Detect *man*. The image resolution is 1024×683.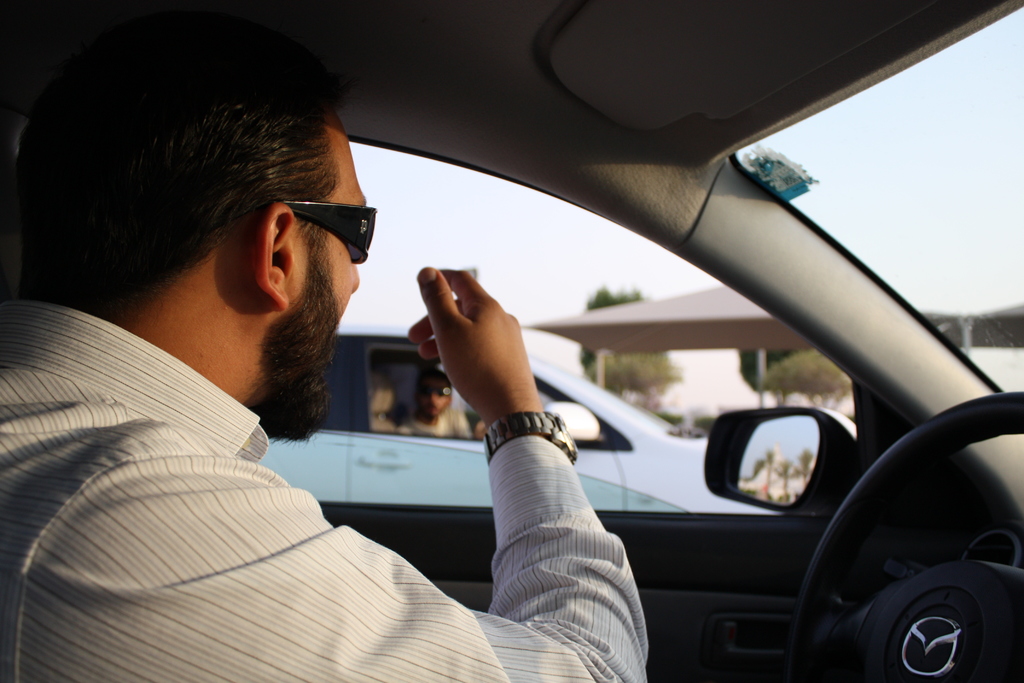
<region>65, 69, 629, 676</region>.
